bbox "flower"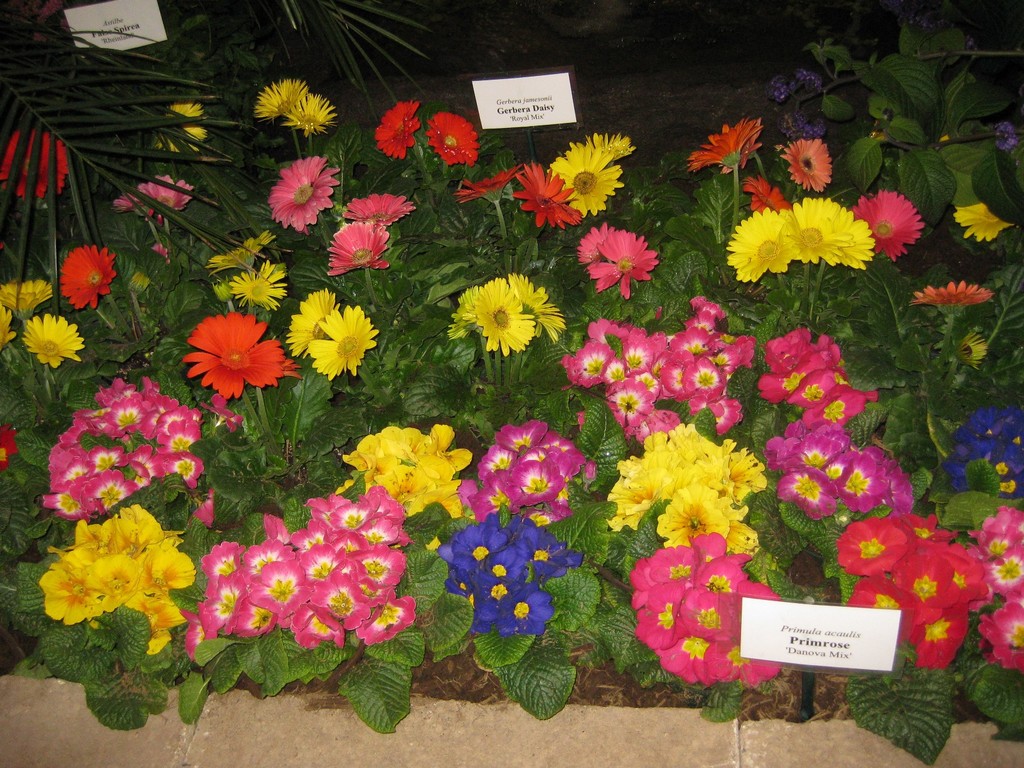
(585, 232, 660, 301)
